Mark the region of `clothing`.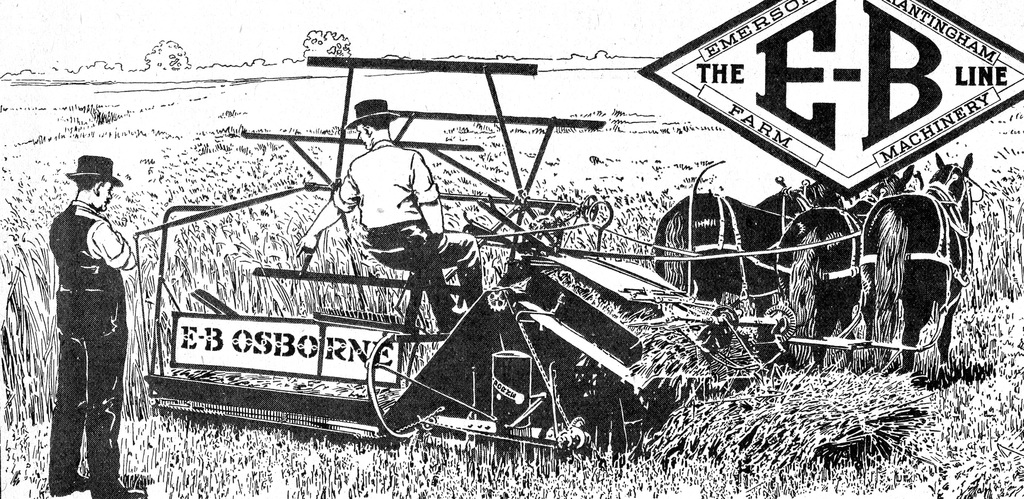
Region: box(38, 136, 131, 469).
